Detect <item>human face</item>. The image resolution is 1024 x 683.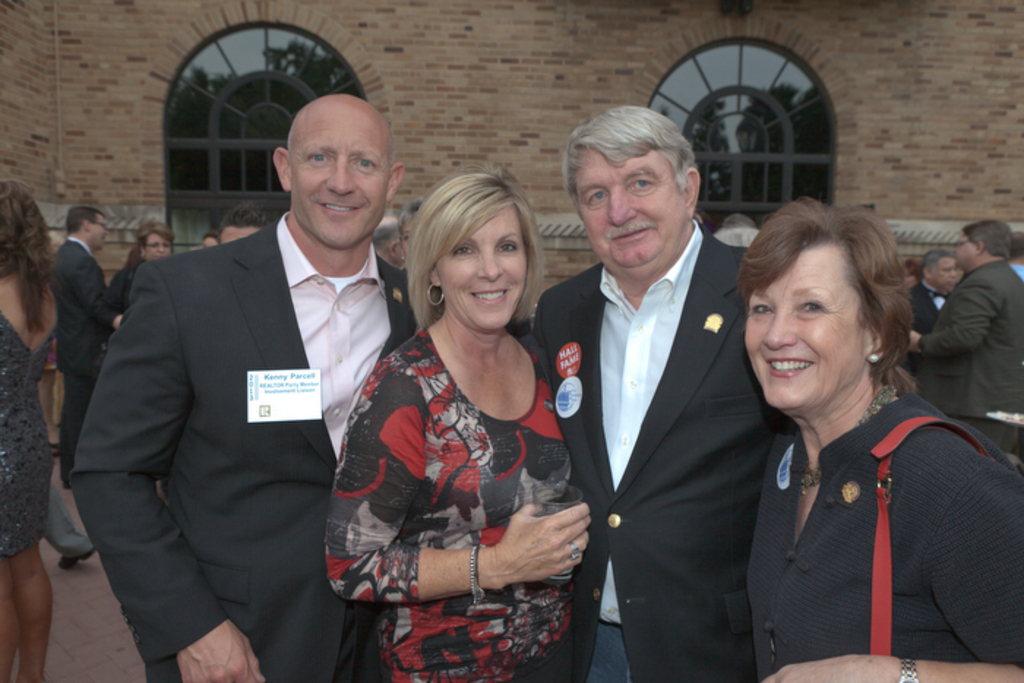
left=746, top=249, right=866, bottom=410.
